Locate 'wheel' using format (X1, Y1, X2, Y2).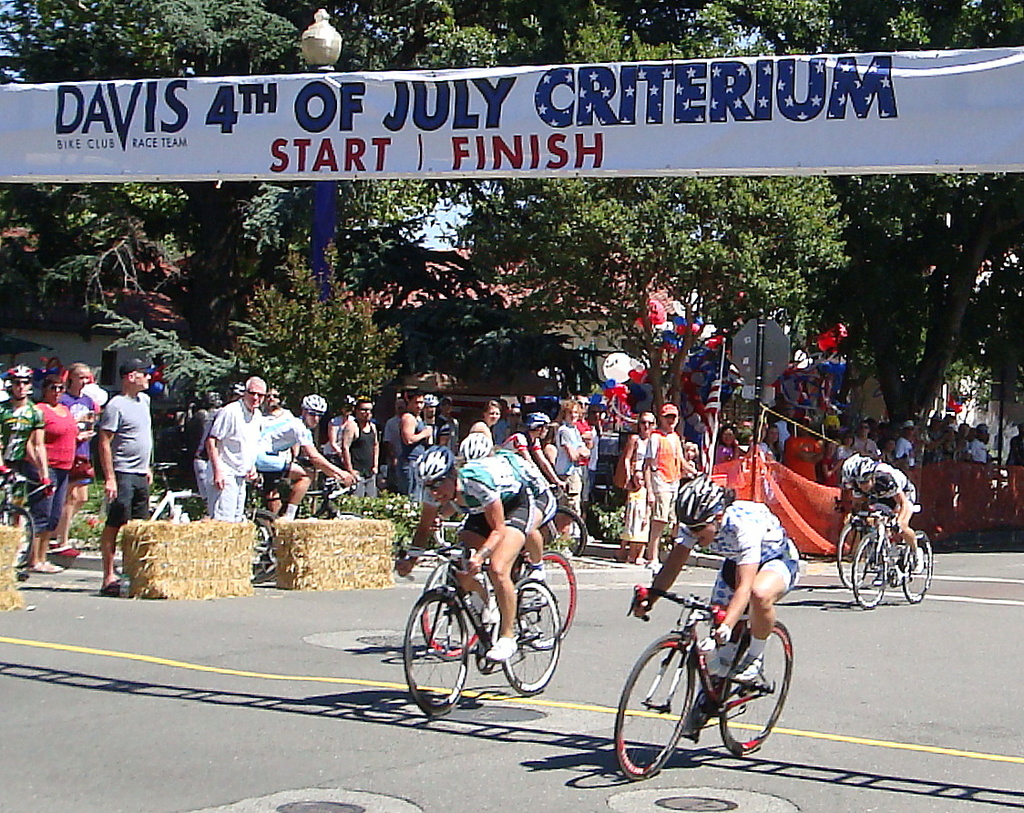
(251, 509, 282, 582).
